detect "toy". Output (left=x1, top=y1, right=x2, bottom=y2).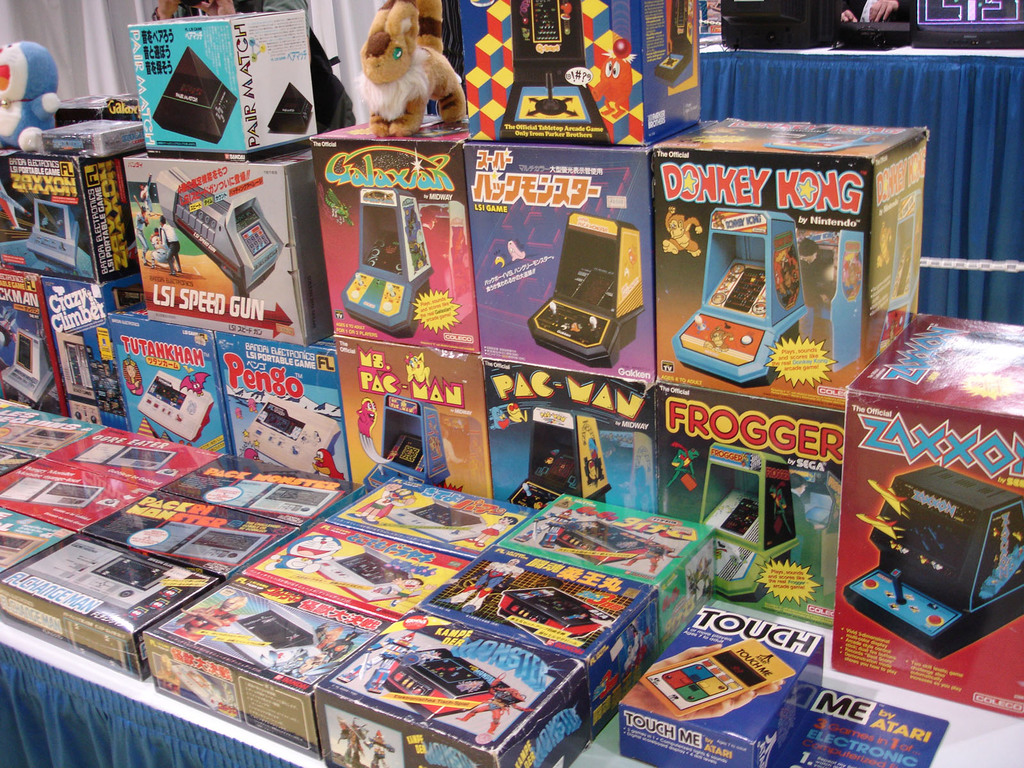
(left=317, top=623, right=344, bottom=662).
